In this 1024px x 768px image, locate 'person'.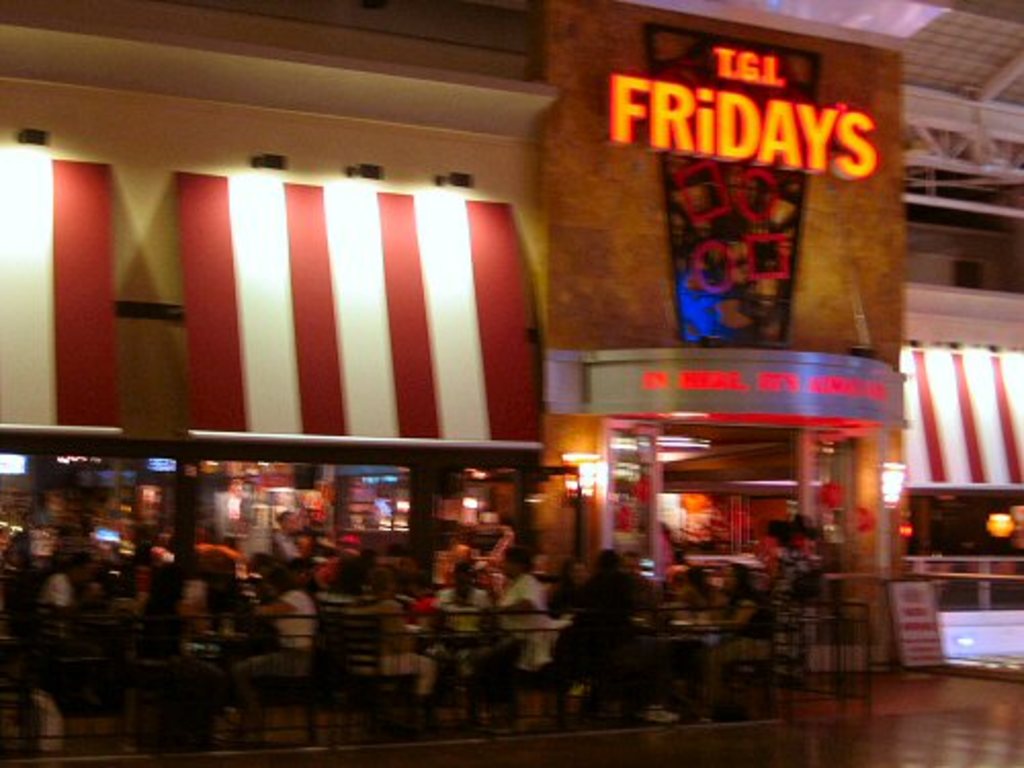
Bounding box: <region>707, 559, 778, 690</region>.
